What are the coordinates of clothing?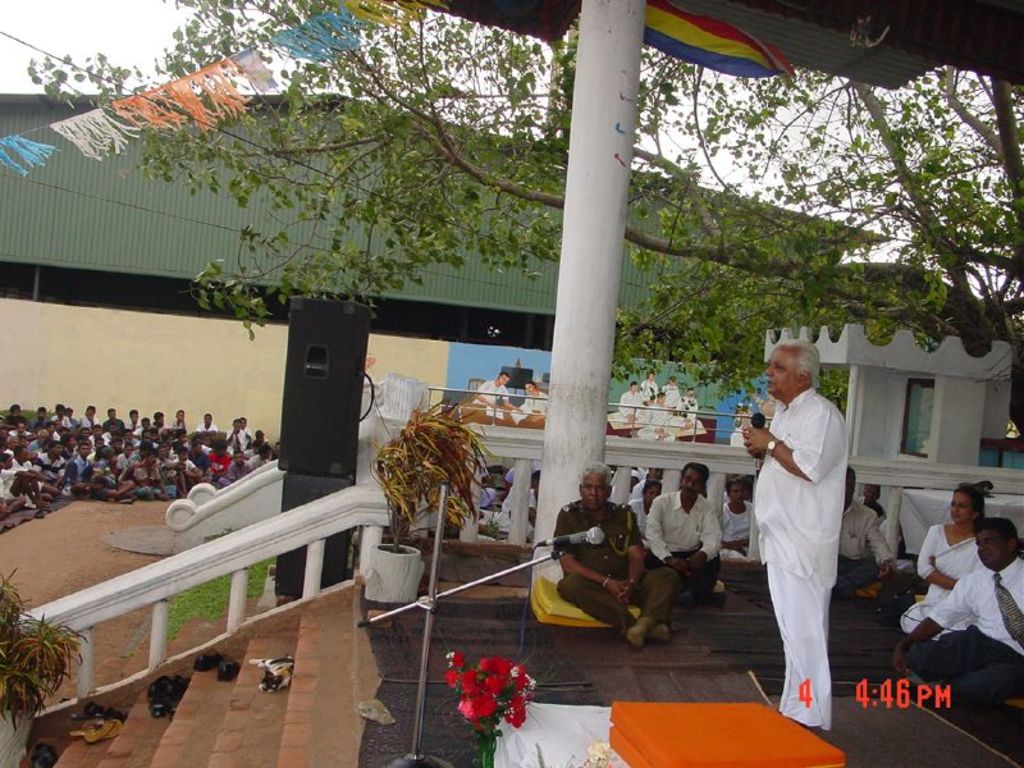
rect(902, 552, 1023, 716).
